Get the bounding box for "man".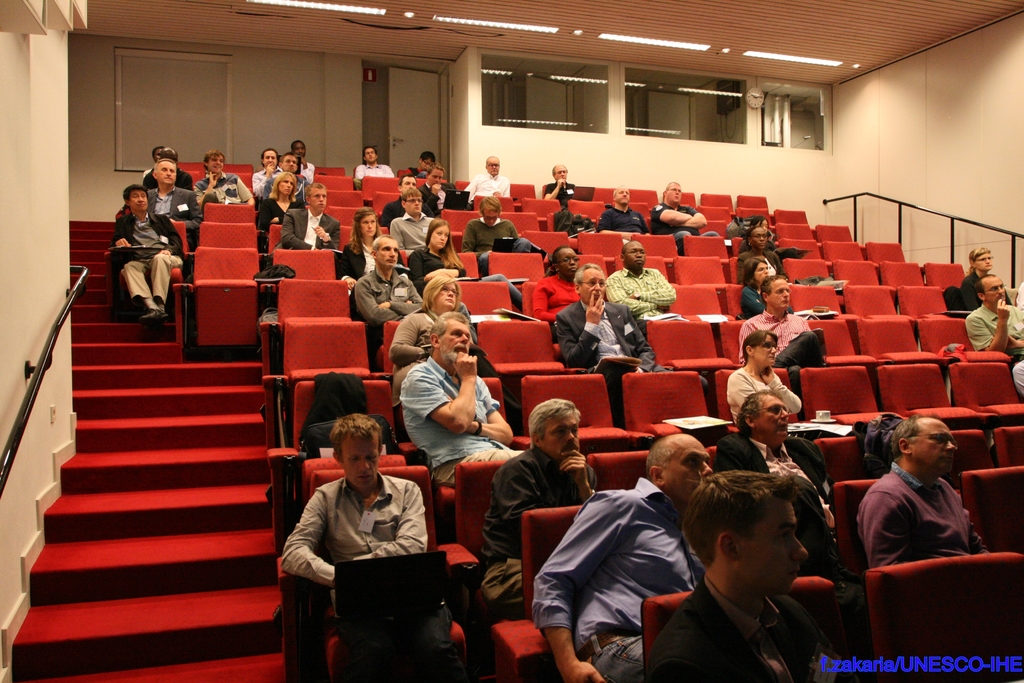
249:148:285:213.
